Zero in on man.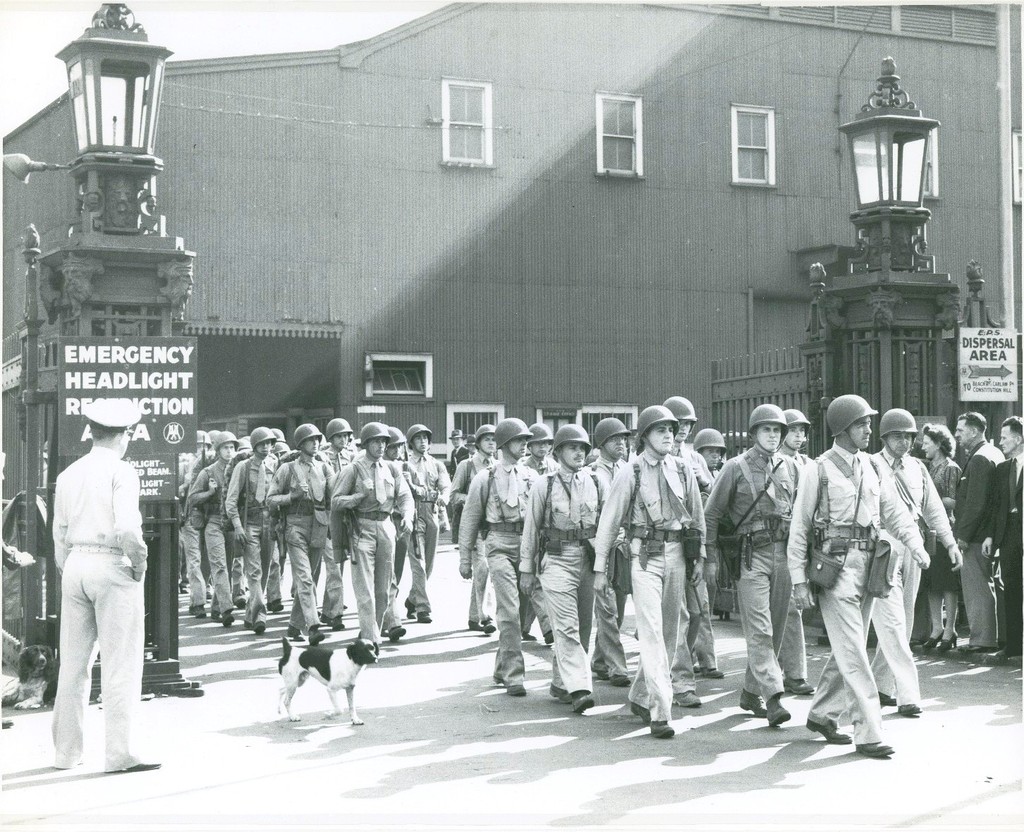
Zeroed in: (410,422,450,617).
